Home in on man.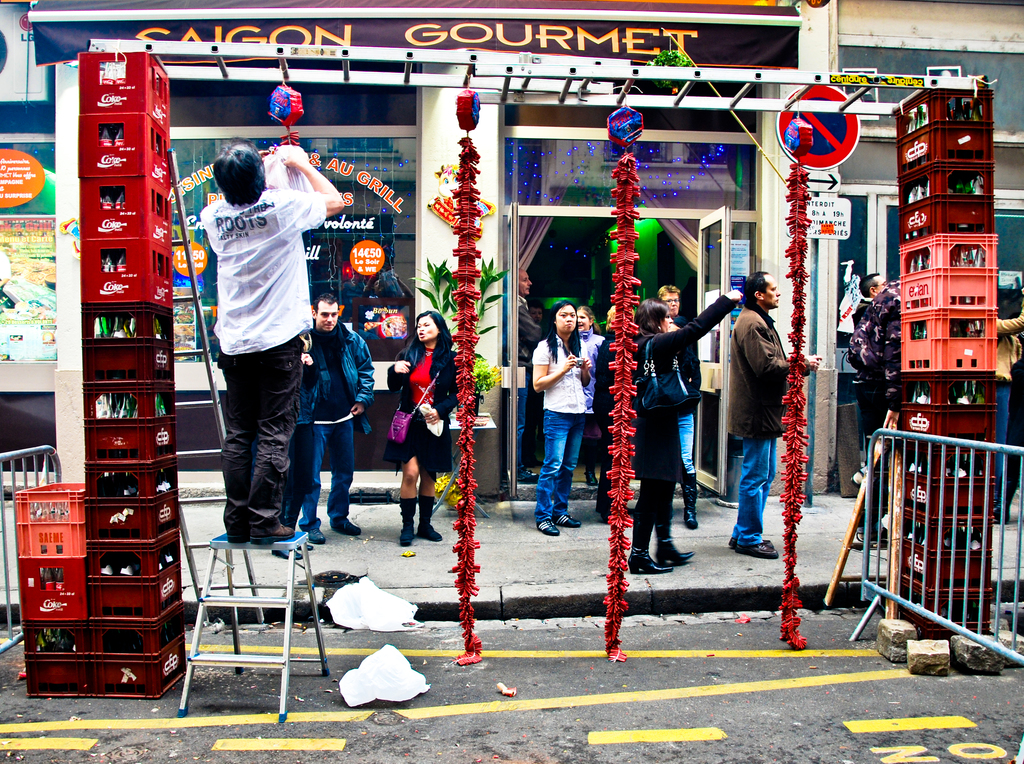
Homed in at x1=504 y1=266 x2=545 y2=479.
